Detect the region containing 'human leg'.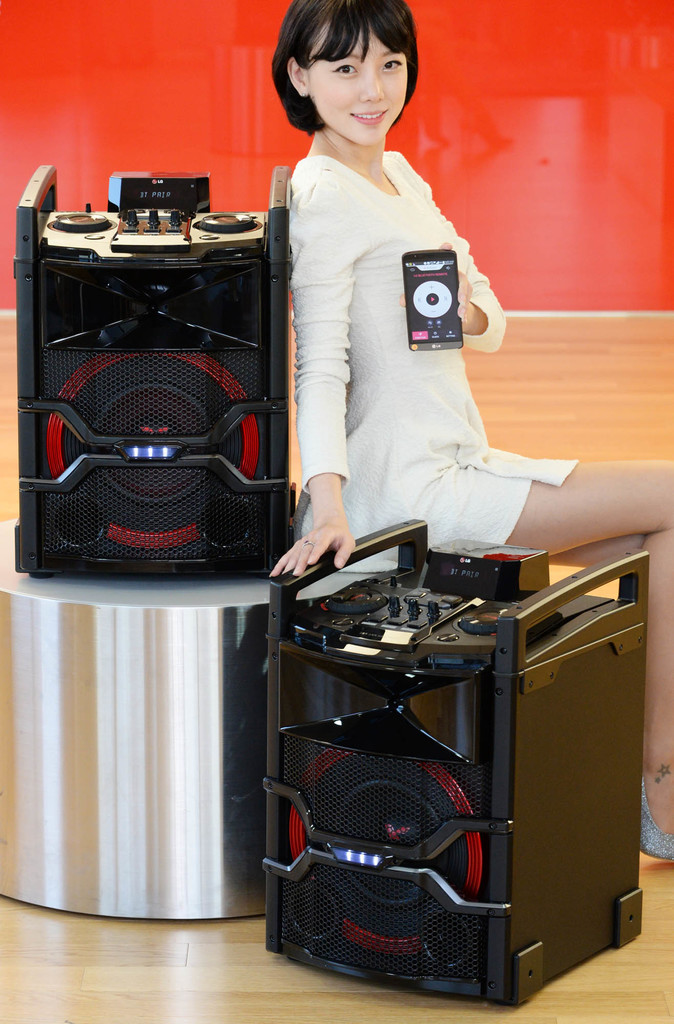
[430,456,673,855].
